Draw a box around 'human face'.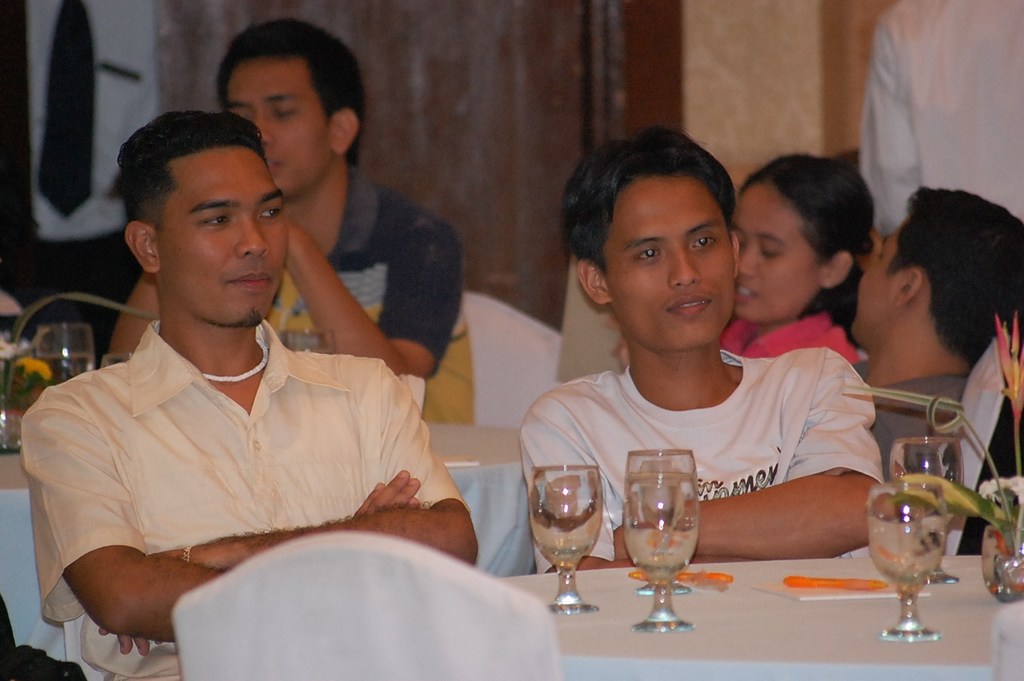
region(857, 226, 907, 336).
